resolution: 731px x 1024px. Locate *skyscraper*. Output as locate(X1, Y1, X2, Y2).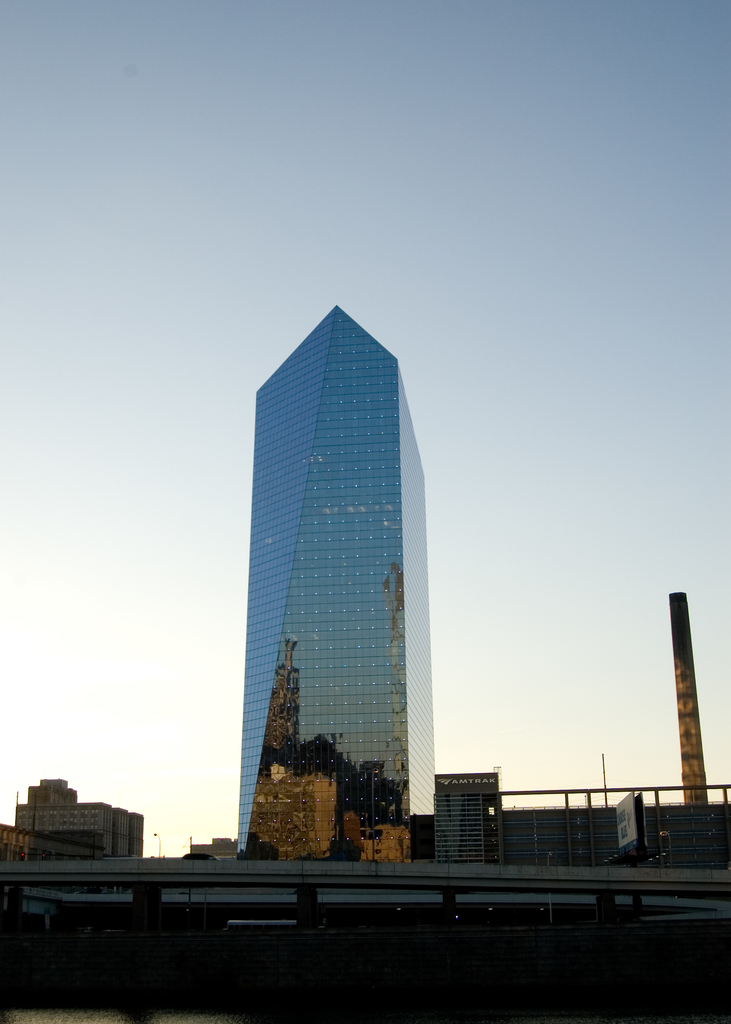
locate(231, 304, 439, 860).
